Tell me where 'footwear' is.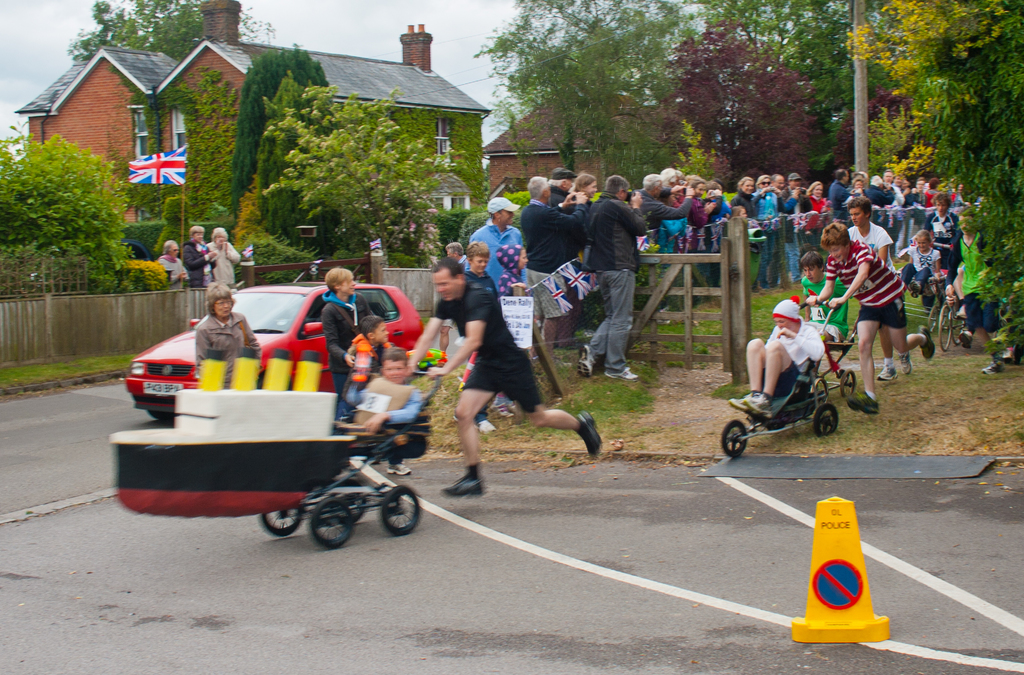
'footwear' is at bbox=(442, 475, 481, 495).
